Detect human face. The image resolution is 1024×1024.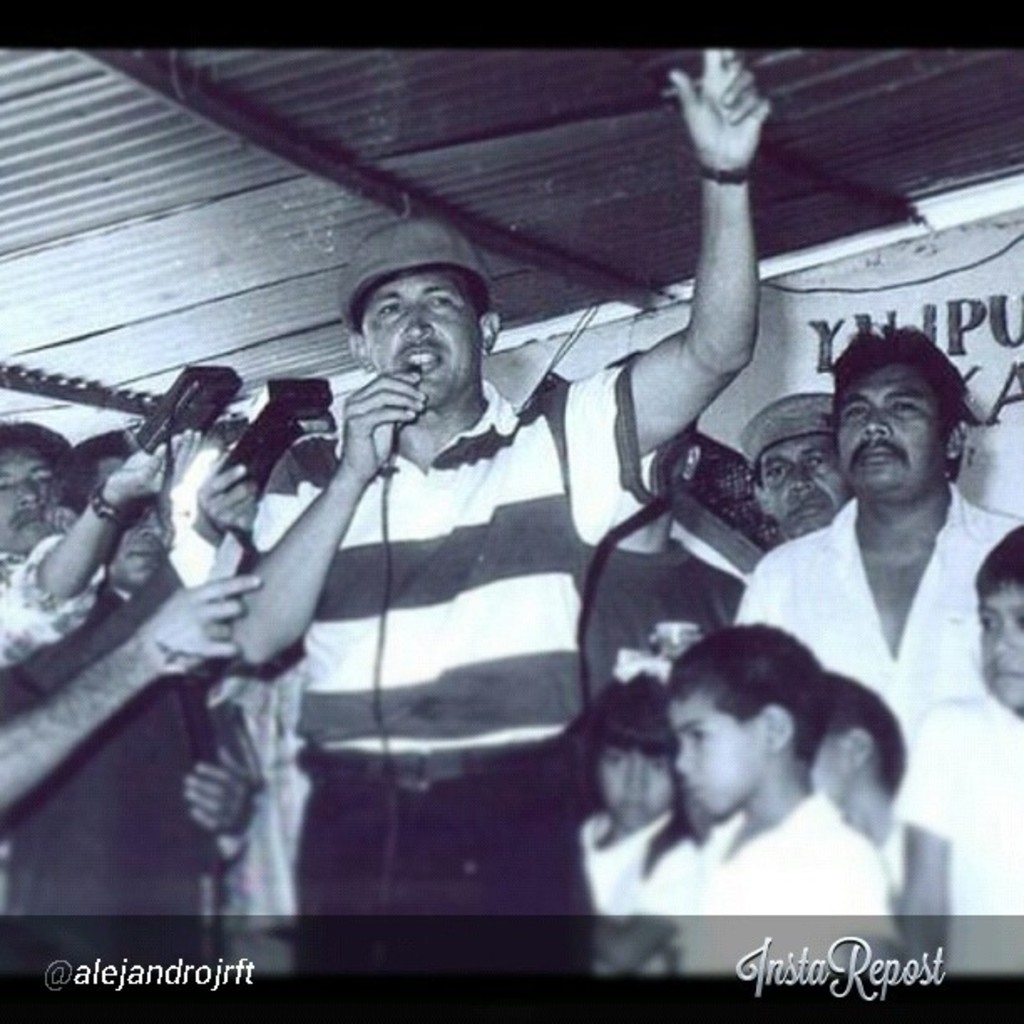
[358,268,485,408].
